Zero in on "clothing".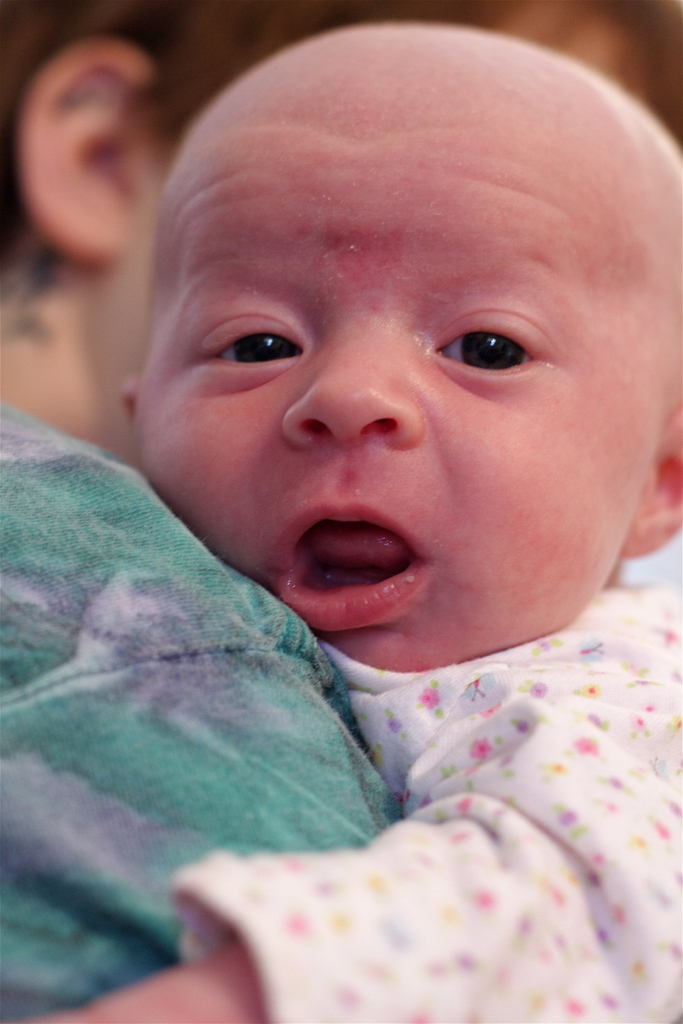
Zeroed in: [136,556,682,1023].
